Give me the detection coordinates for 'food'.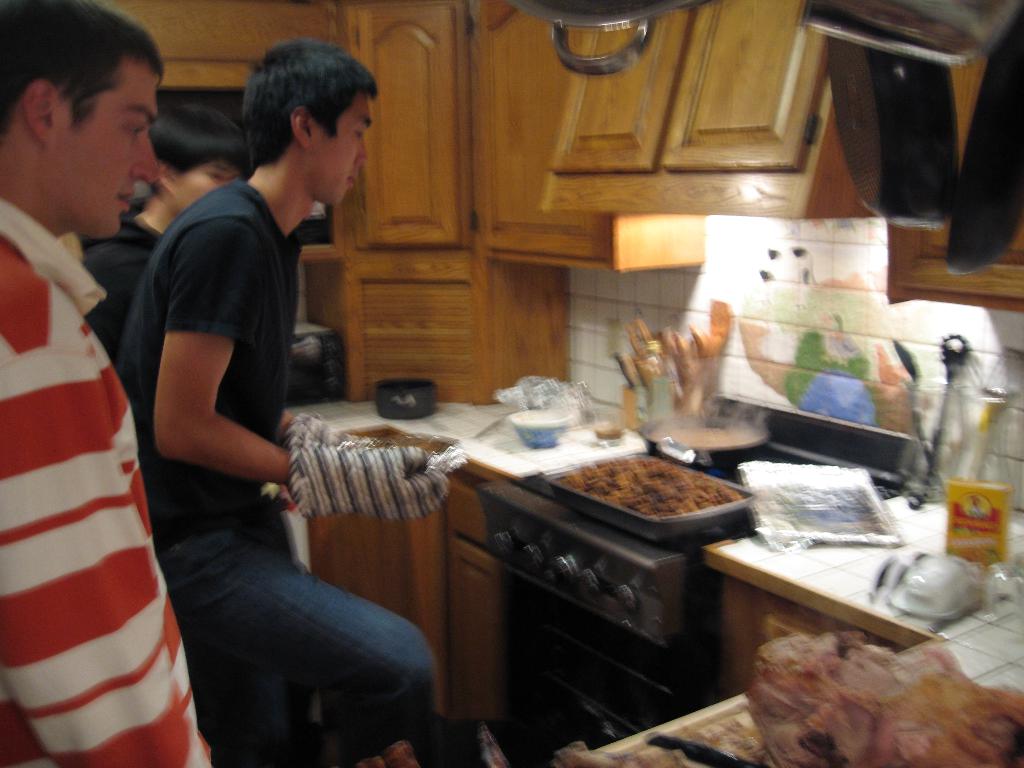
[x1=333, y1=425, x2=460, y2=457].
